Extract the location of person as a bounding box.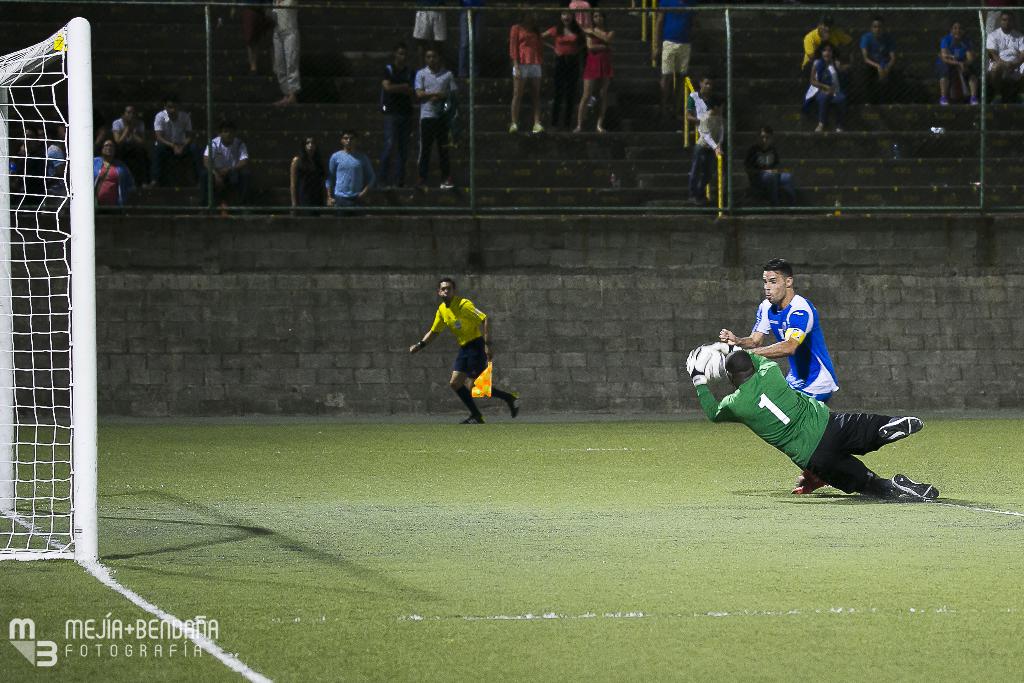
rect(799, 38, 860, 135).
